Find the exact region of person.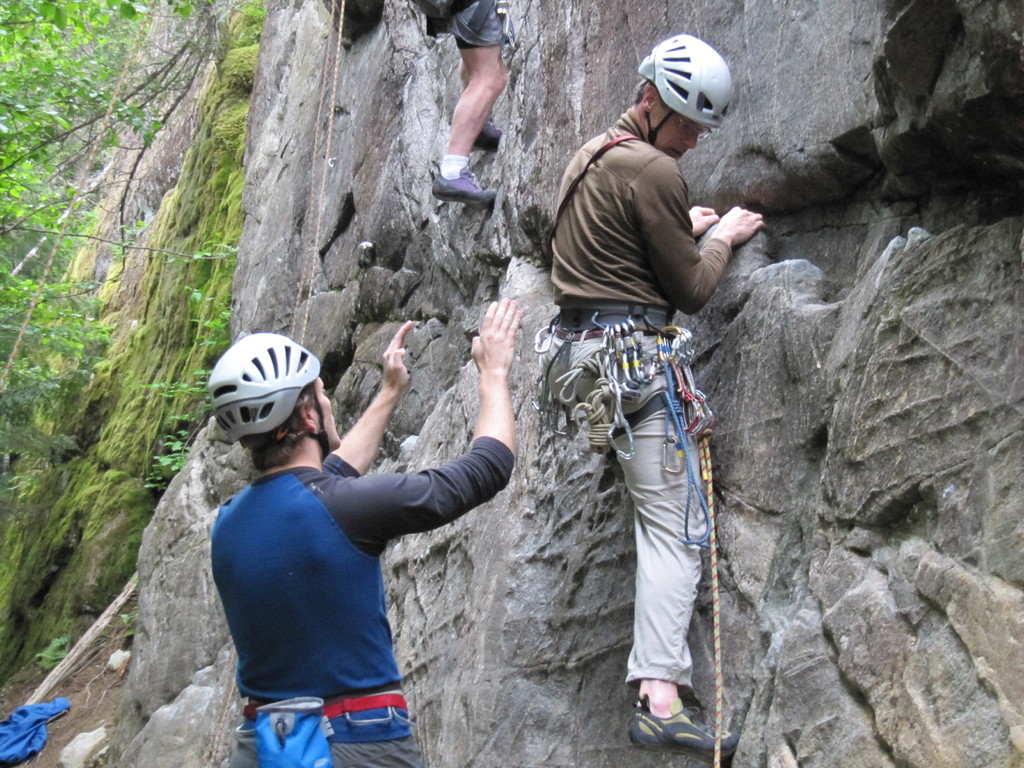
Exact region: x1=525, y1=27, x2=762, y2=756.
